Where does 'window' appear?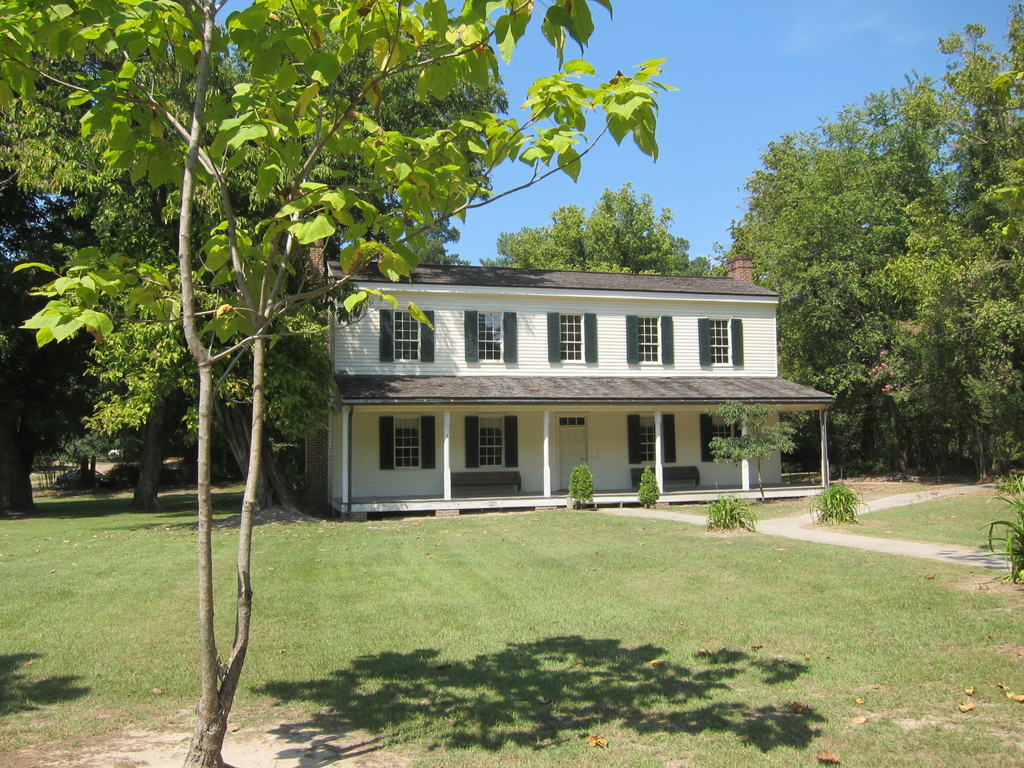
Appears at (x1=637, y1=315, x2=663, y2=367).
